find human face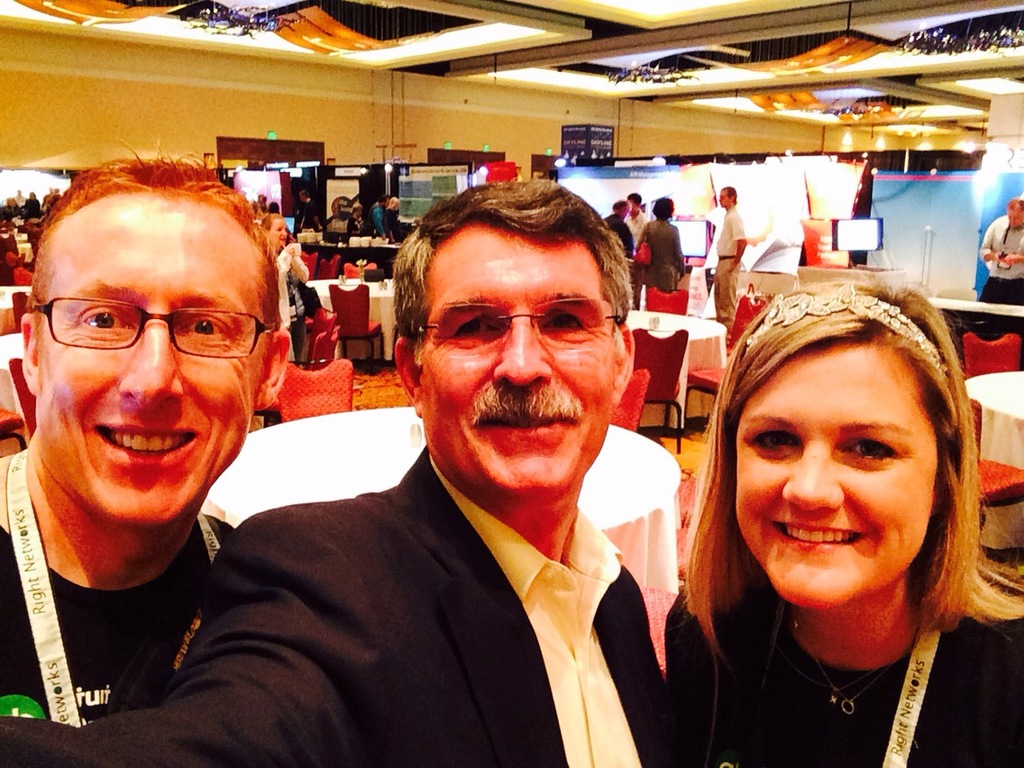
box=[1004, 211, 1022, 228]
